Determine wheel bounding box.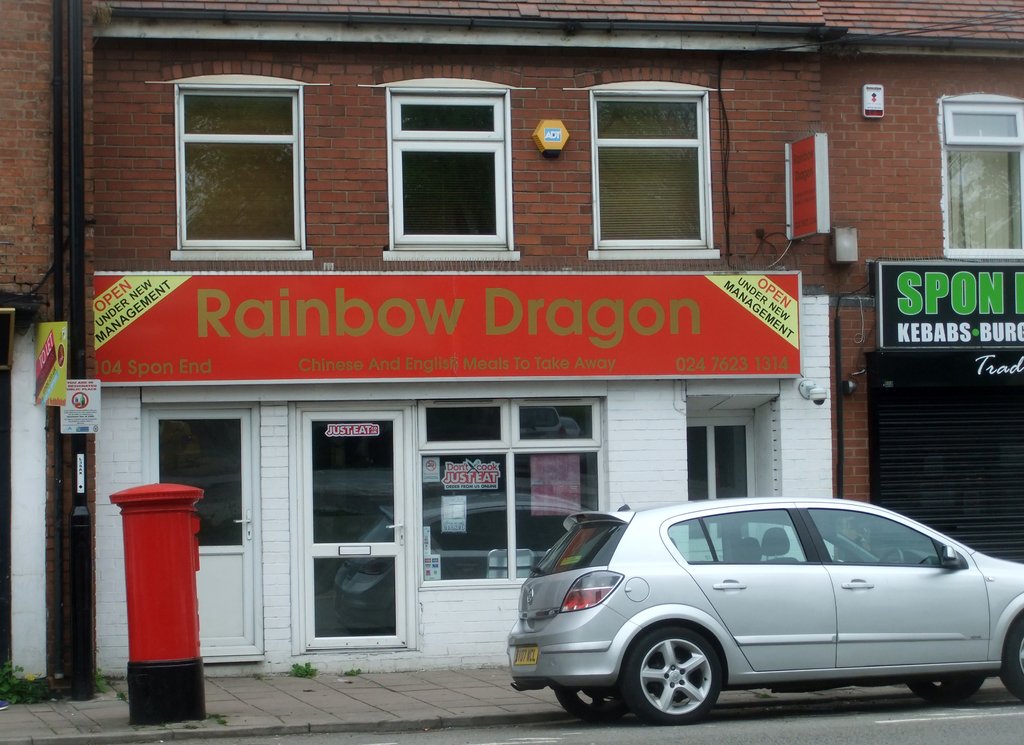
Determined: crop(998, 619, 1023, 704).
